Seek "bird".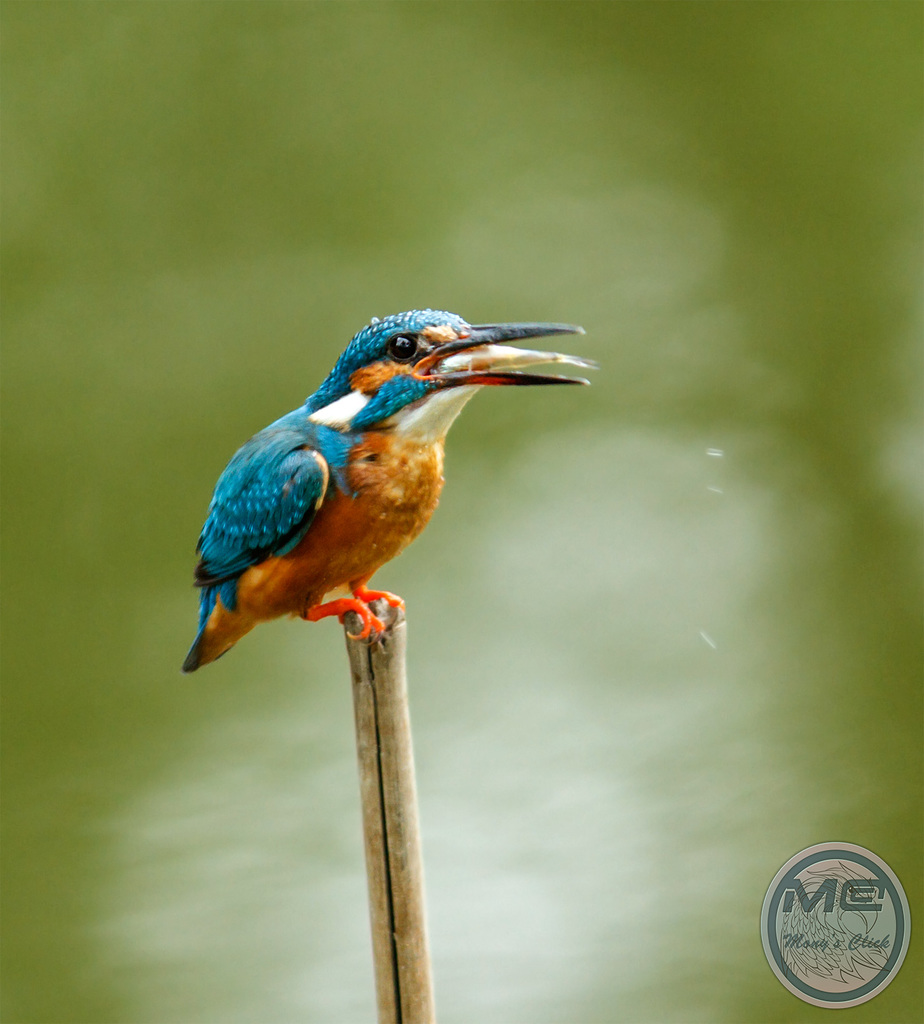
171:300:615:679.
